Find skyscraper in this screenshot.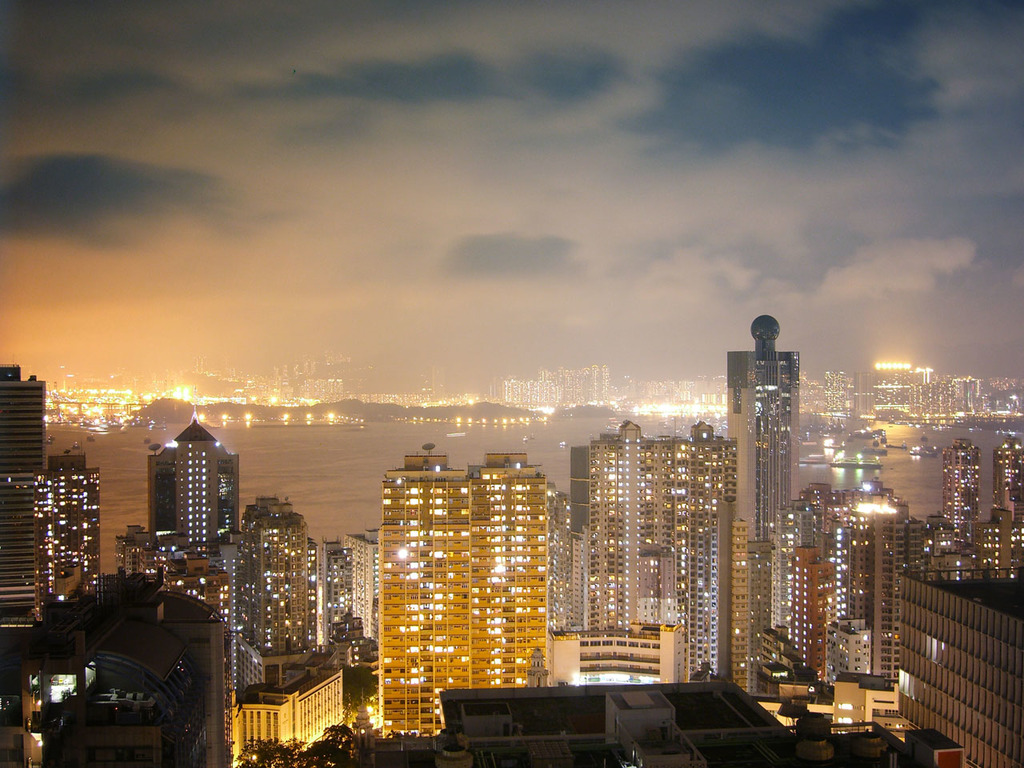
The bounding box for skyscraper is bbox=[566, 418, 720, 670].
